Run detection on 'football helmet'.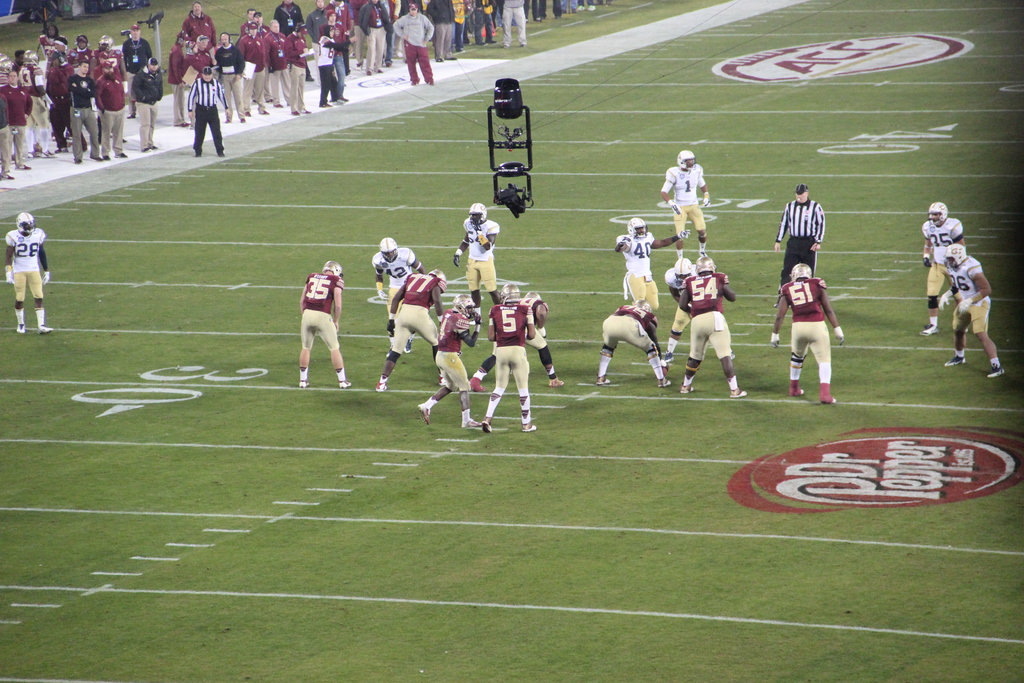
Result: [504, 284, 519, 309].
